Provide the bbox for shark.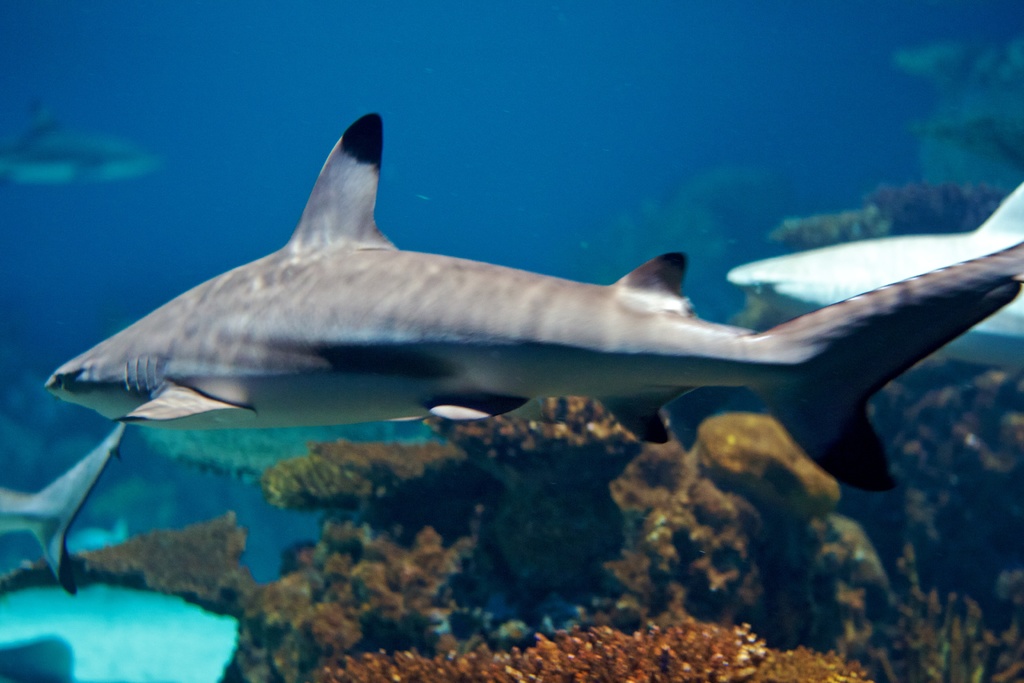
BBox(47, 112, 1023, 490).
